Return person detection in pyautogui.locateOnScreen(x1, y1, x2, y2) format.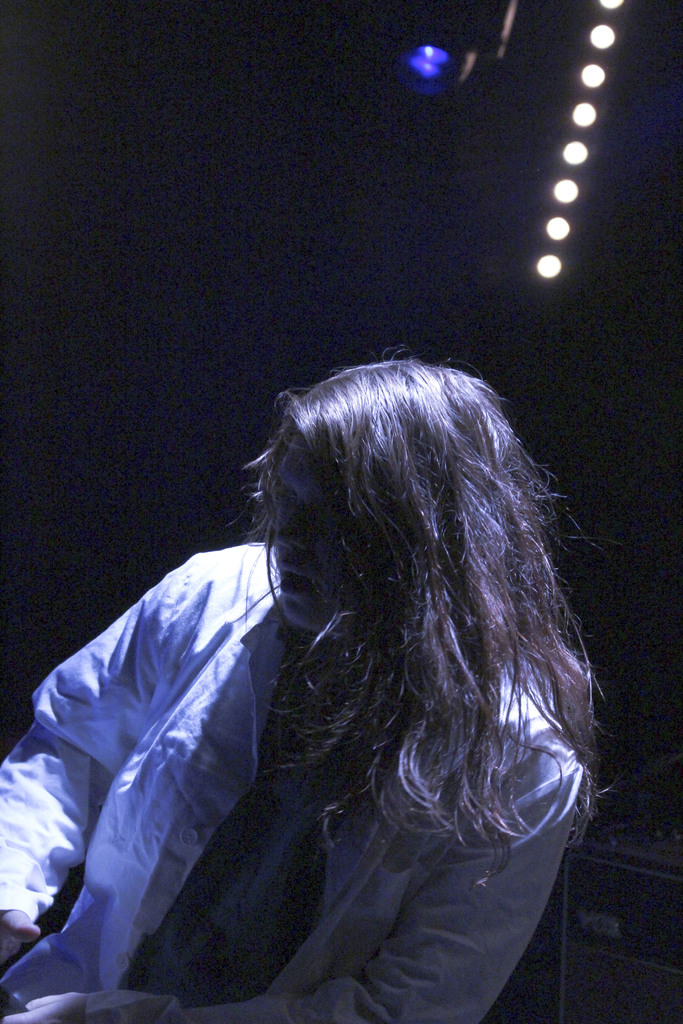
pyautogui.locateOnScreen(0, 344, 618, 1023).
